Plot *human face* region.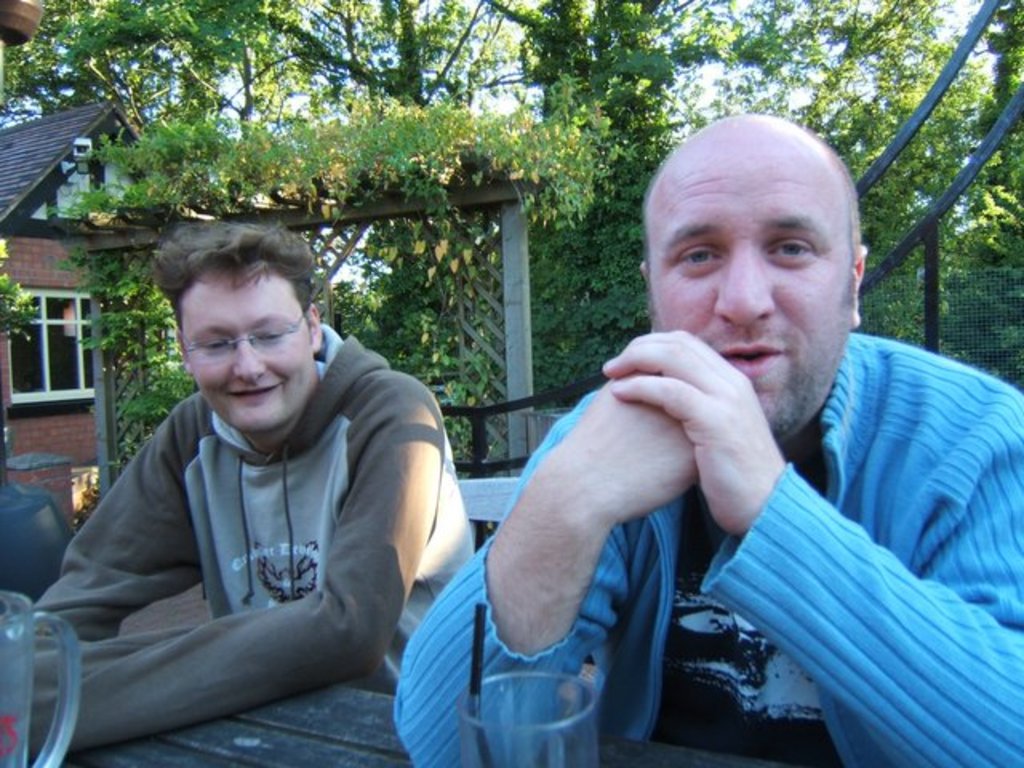
Plotted at 178 261 312 434.
